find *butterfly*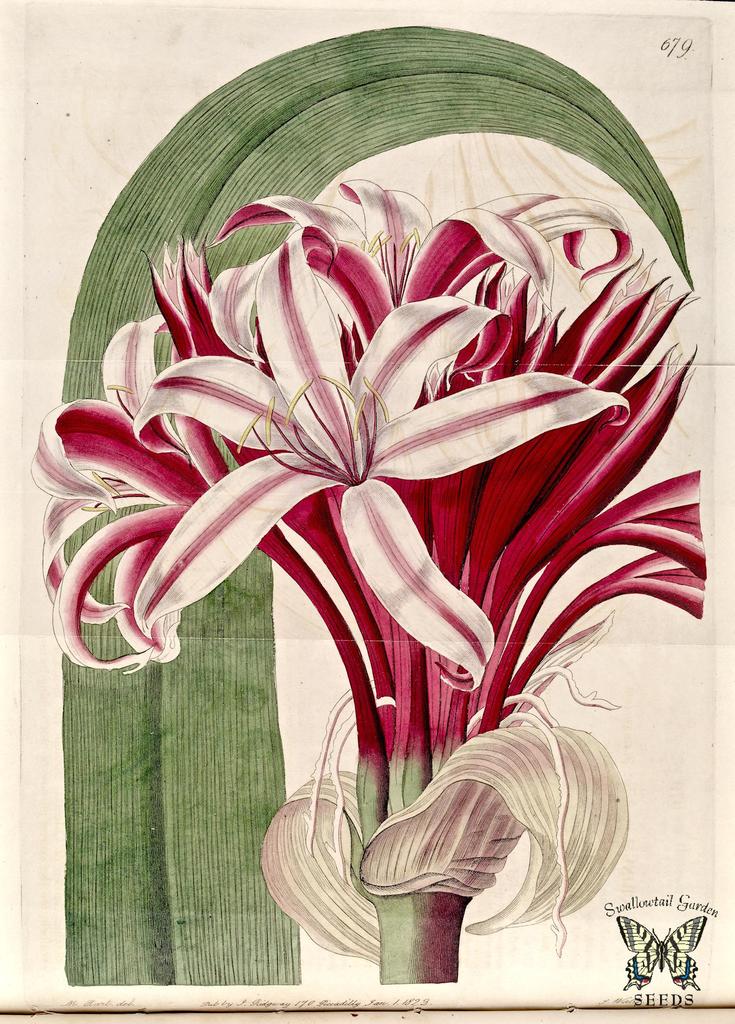
{"left": 618, "top": 916, "right": 705, "bottom": 991}
